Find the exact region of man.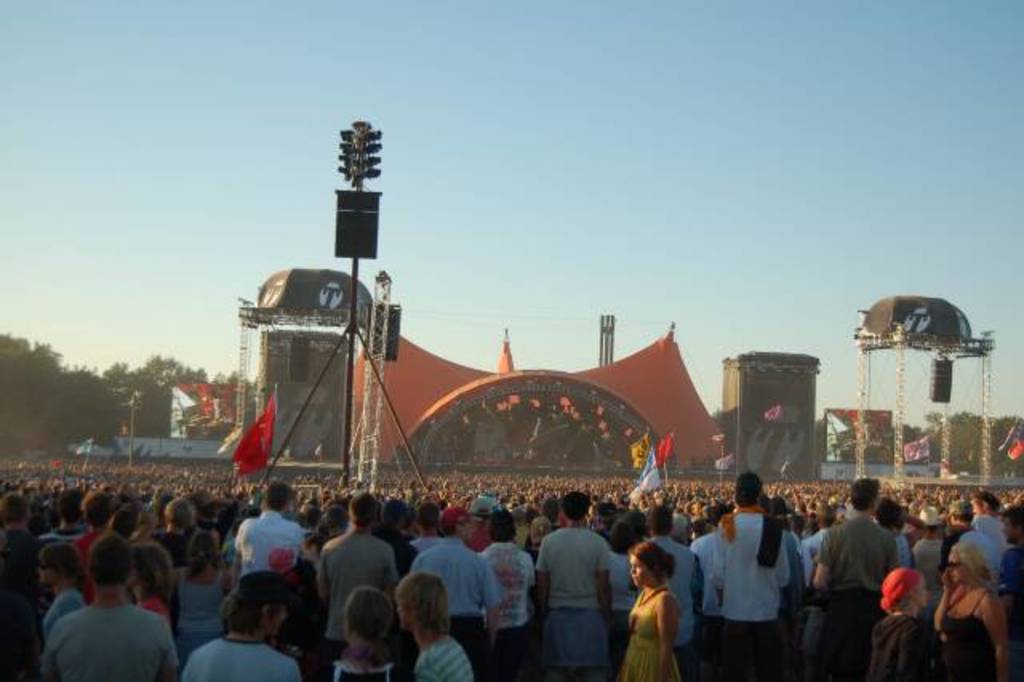
Exact region: BBox(42, 535, 179, 680).
